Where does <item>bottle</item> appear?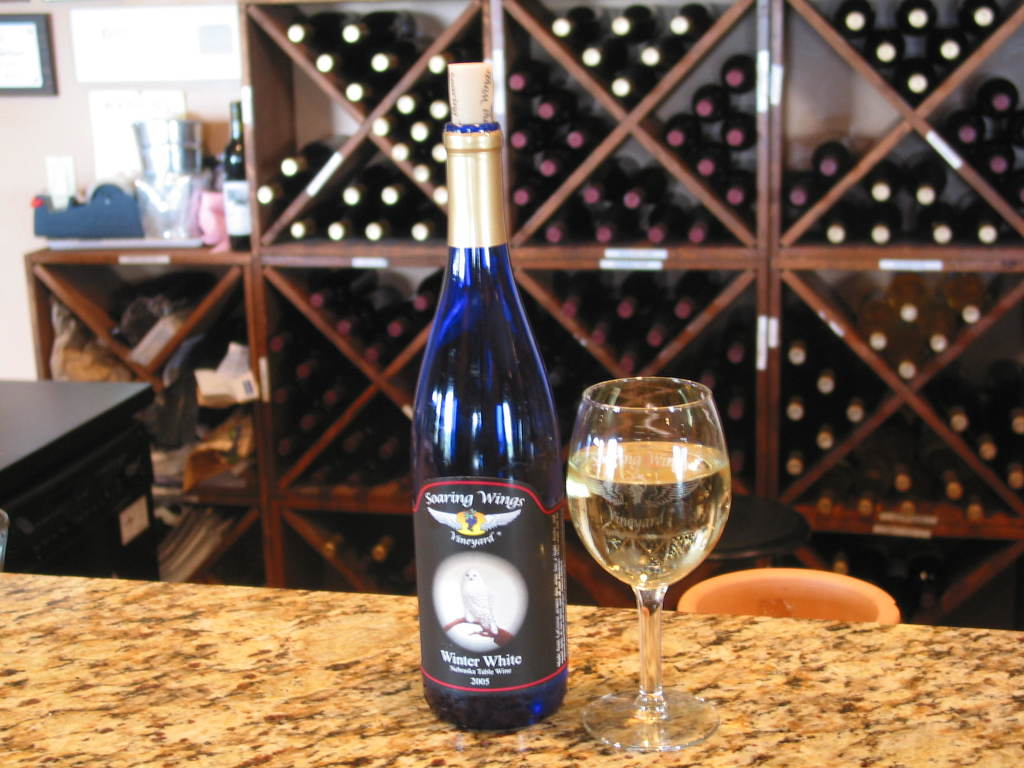
Appears at [left=614, top=0, right=662, bottom=49].
